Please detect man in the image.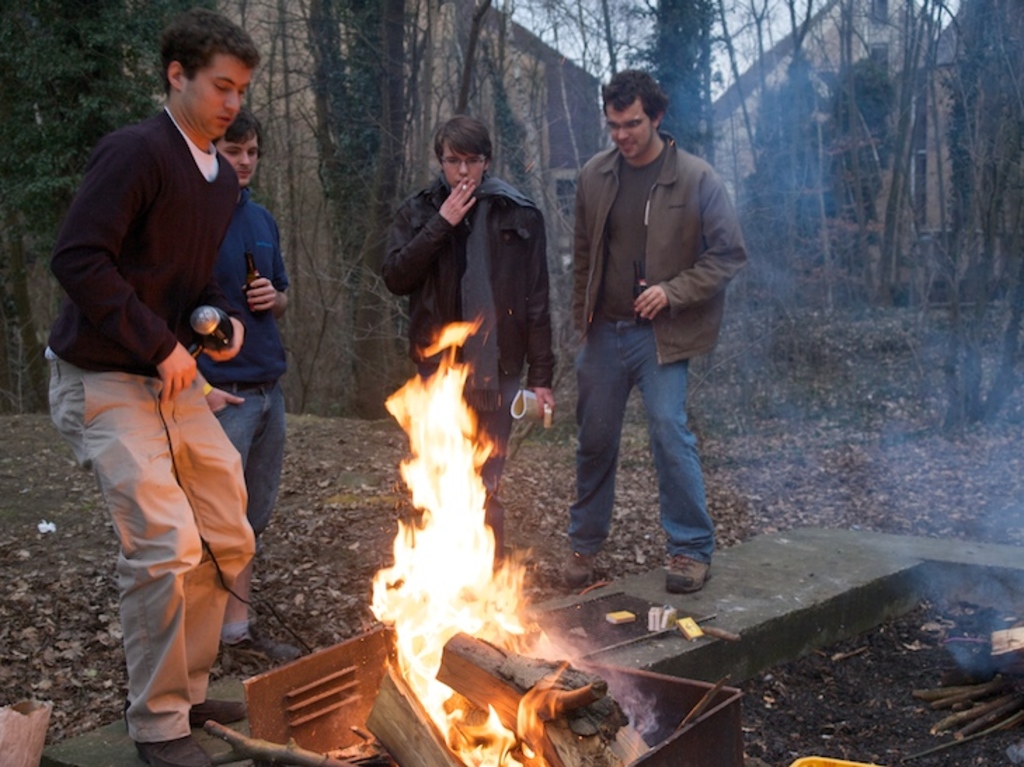
Rect(537, 81, 748, 600).
